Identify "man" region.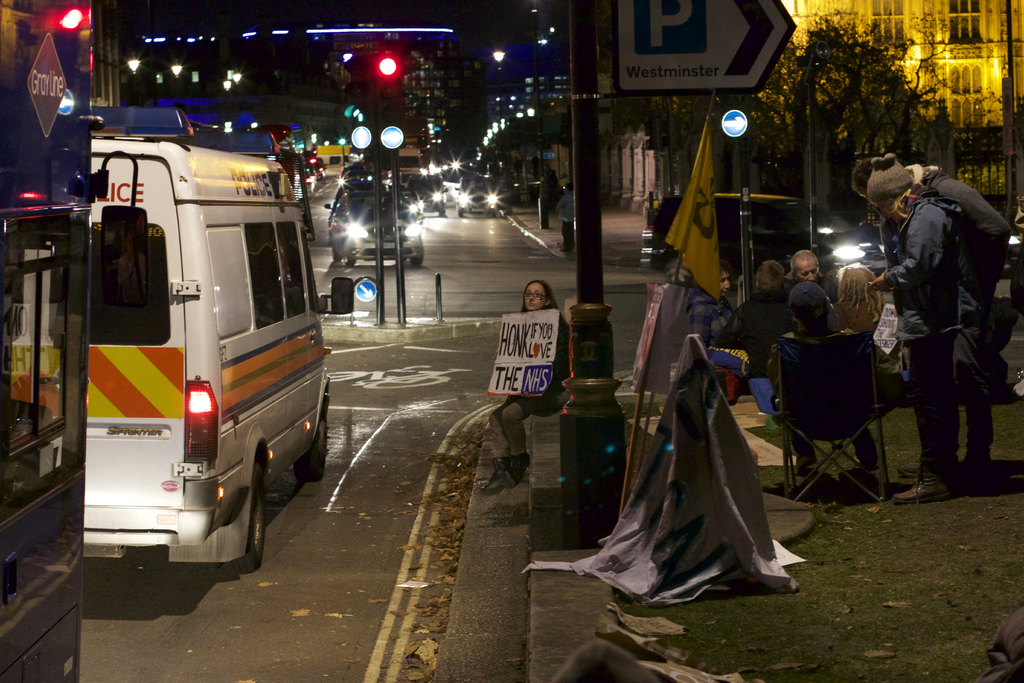
Region: 721 259 795 371.
